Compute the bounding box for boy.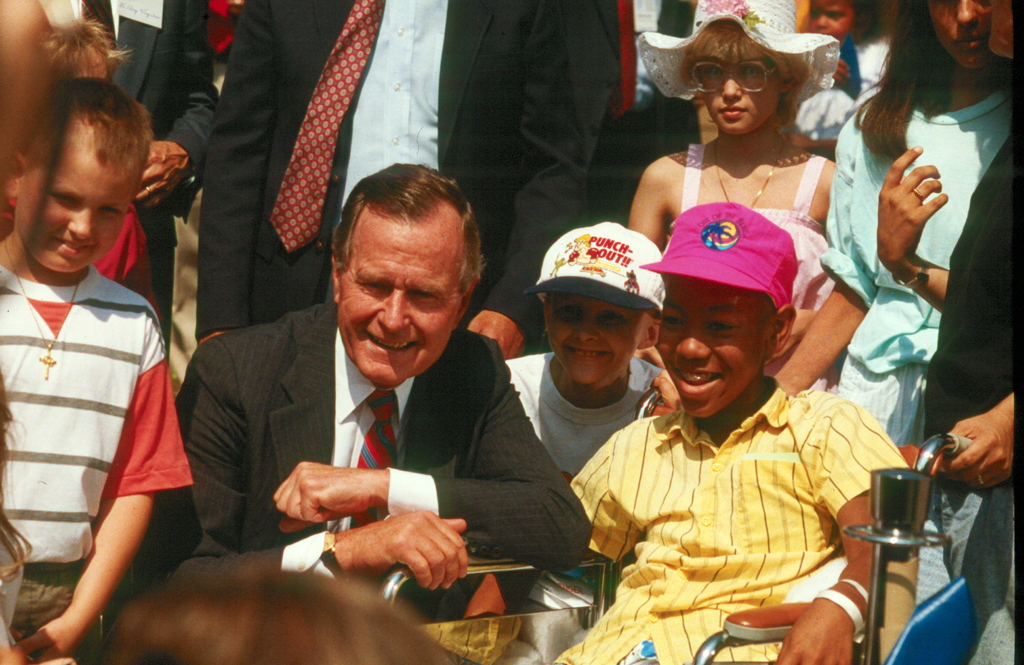
(504,220,679,612).
